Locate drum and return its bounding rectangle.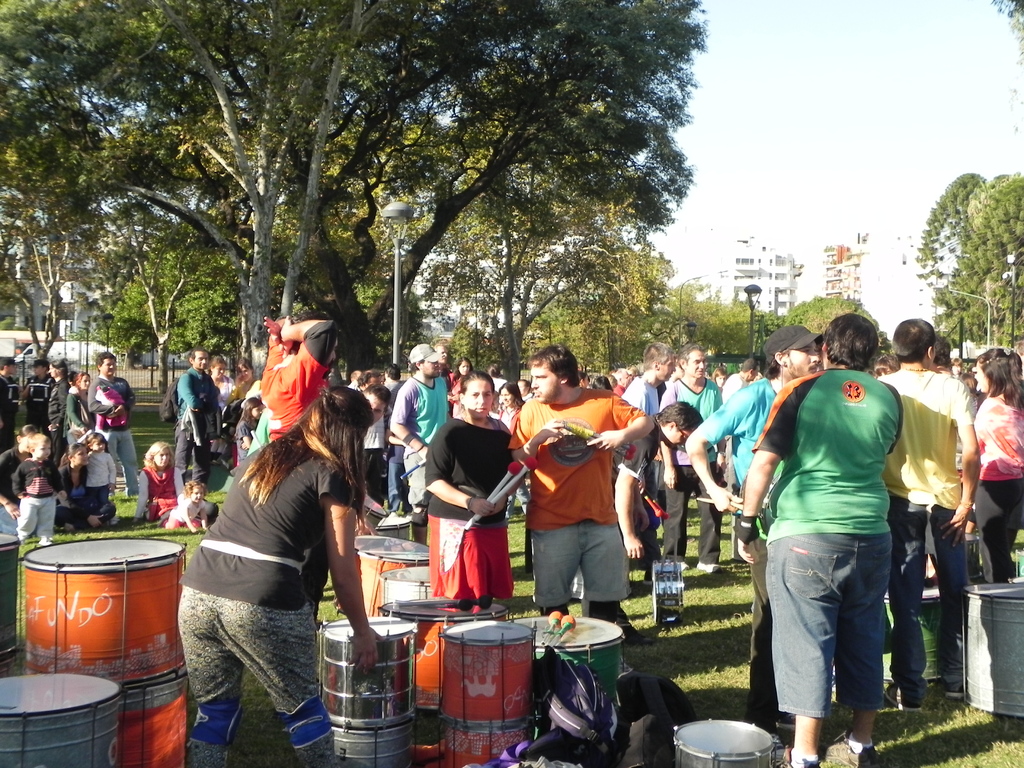
{"x1": 961, "y1": 582, "x2": 1023, "y2": 712}.
